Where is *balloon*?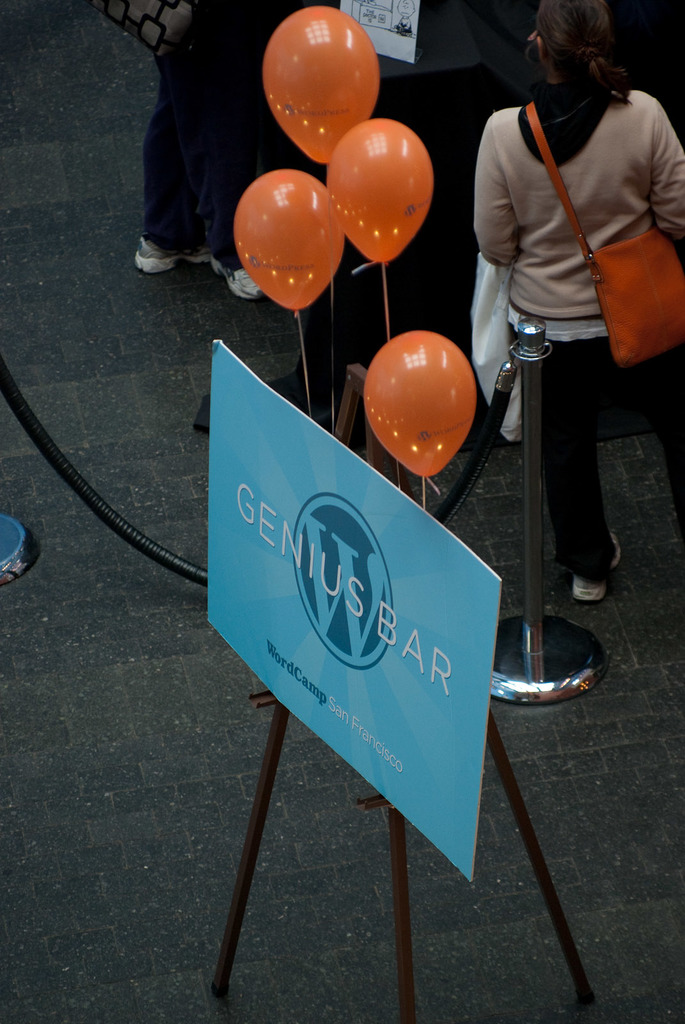
229,173,343,318.
